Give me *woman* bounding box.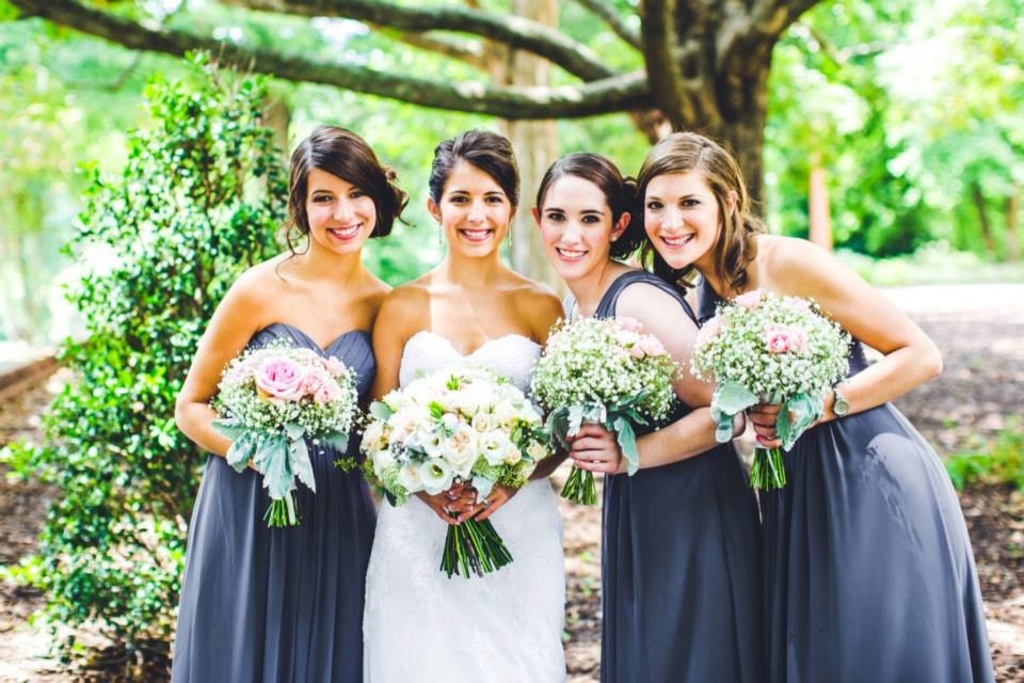
[348, 110, 573, 682].
